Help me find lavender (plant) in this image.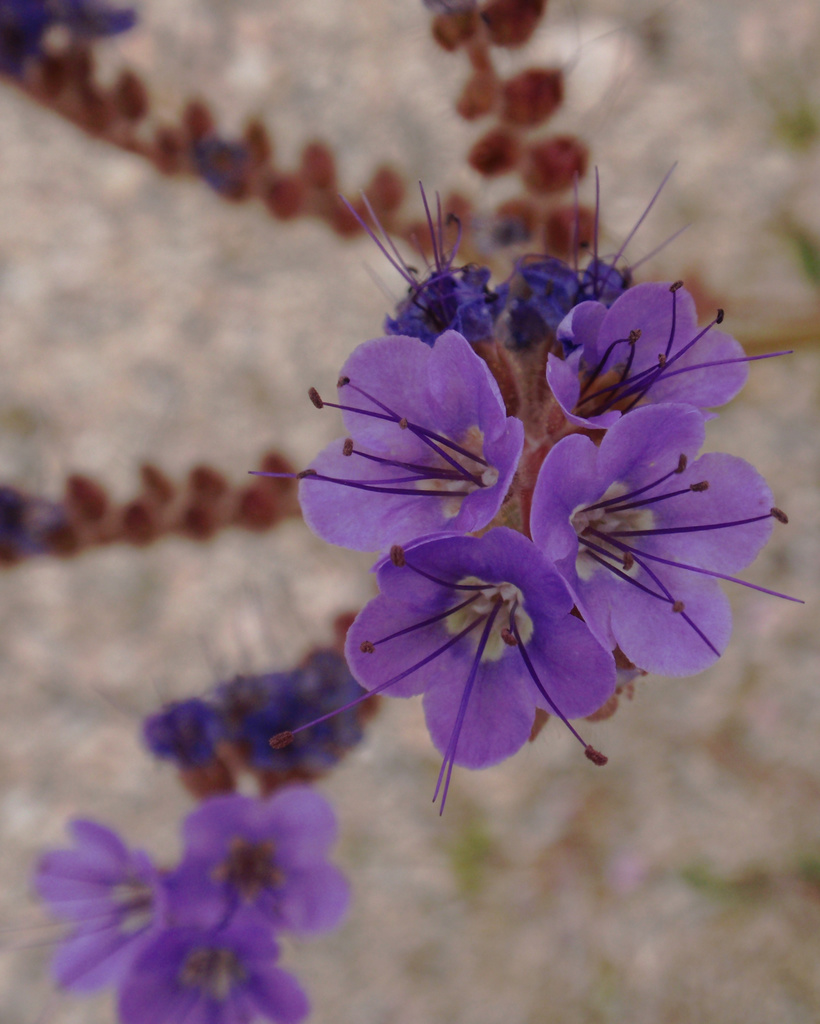
Found it: l=234, t=332, r=551, b=550.
